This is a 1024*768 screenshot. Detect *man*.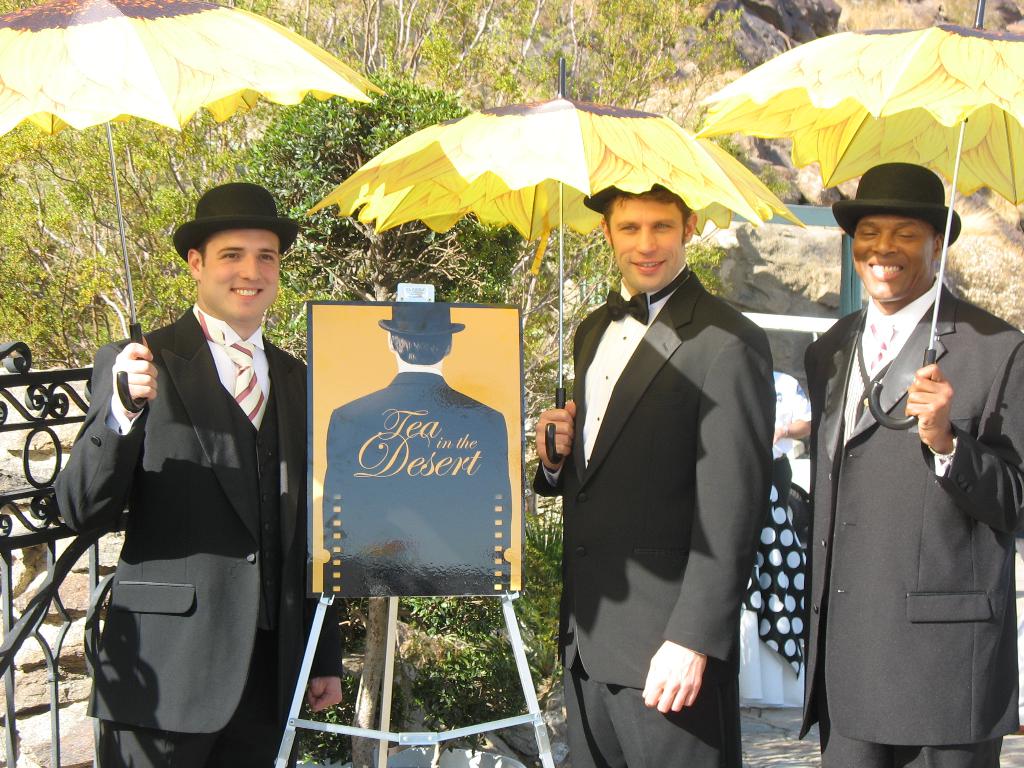
<region>773, 159, 1023, 767</region>.
